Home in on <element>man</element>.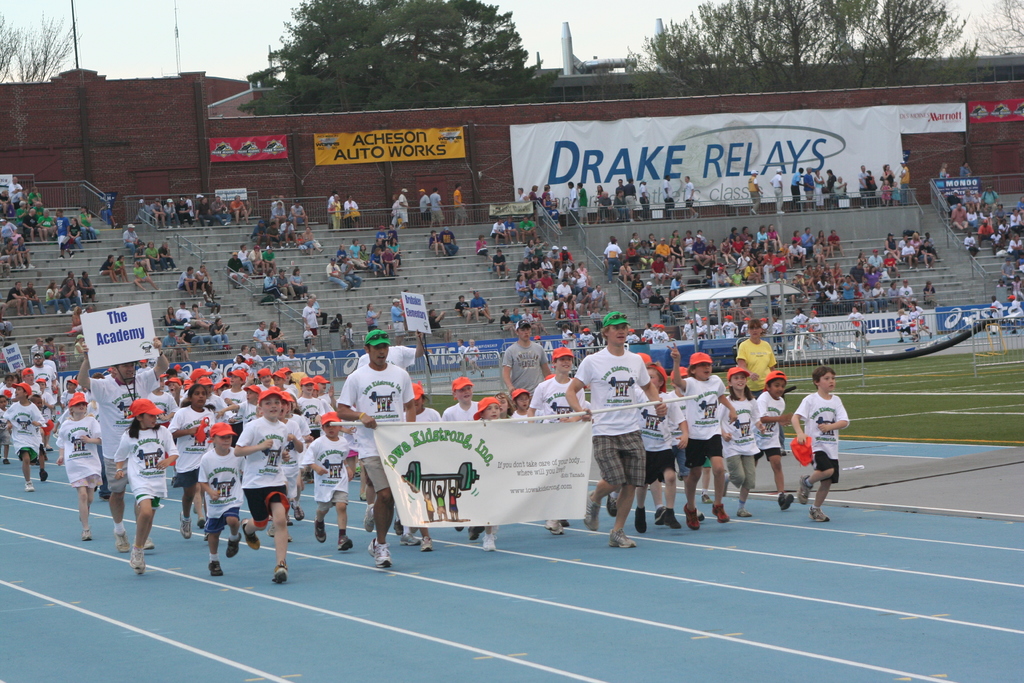
Homed in at (390,300,410,347).
